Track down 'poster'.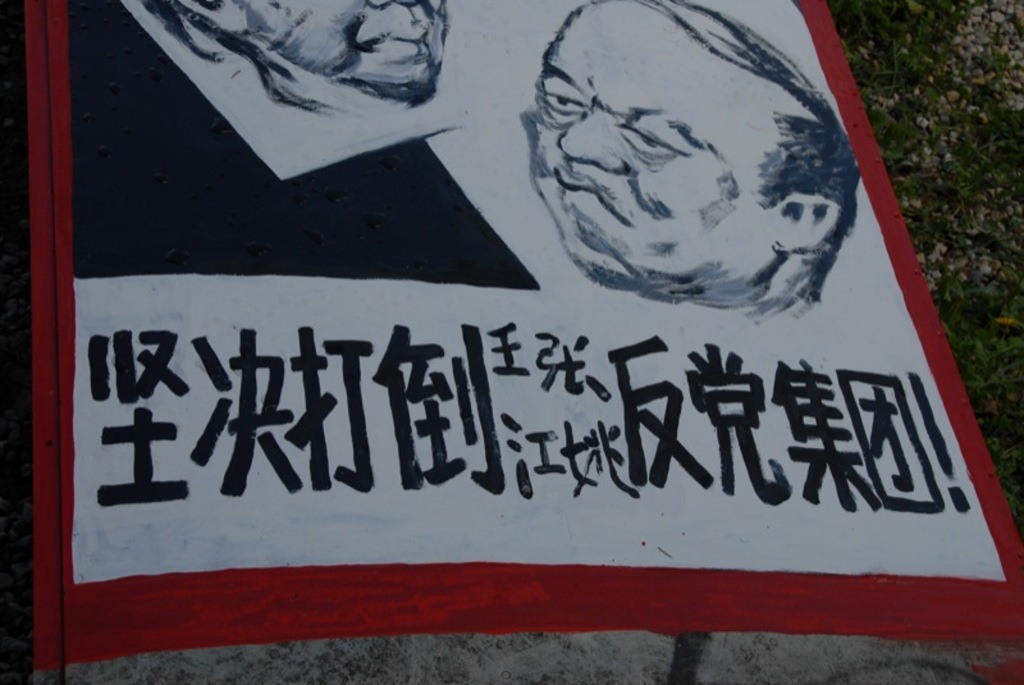
Tracked to locate(0, 0, 1023, 684).
